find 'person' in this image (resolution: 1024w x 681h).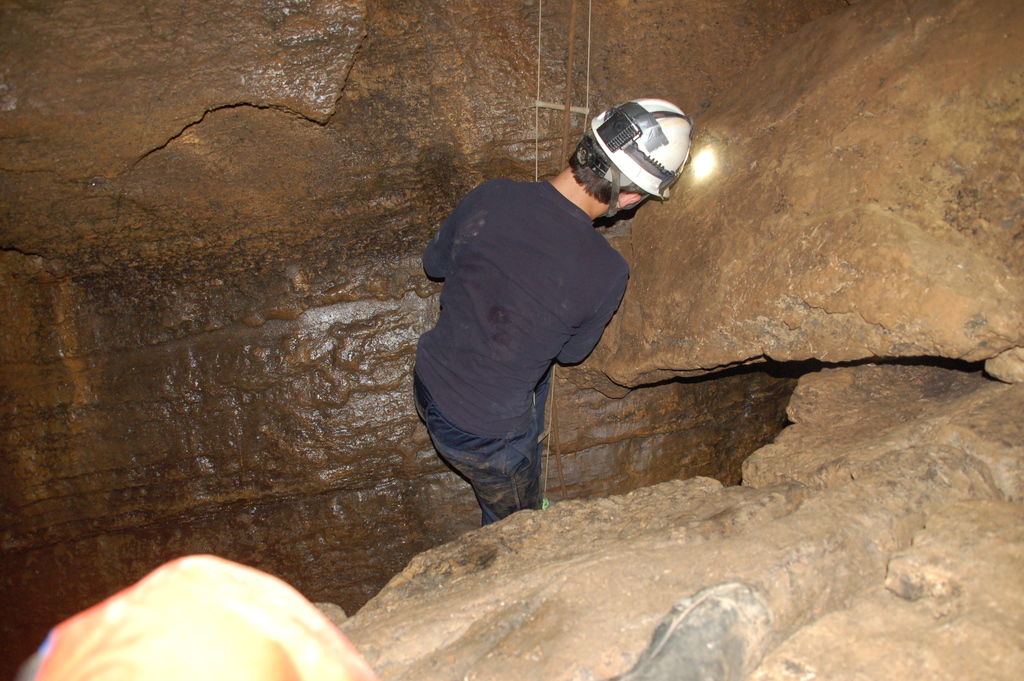
412/99/691/527.
